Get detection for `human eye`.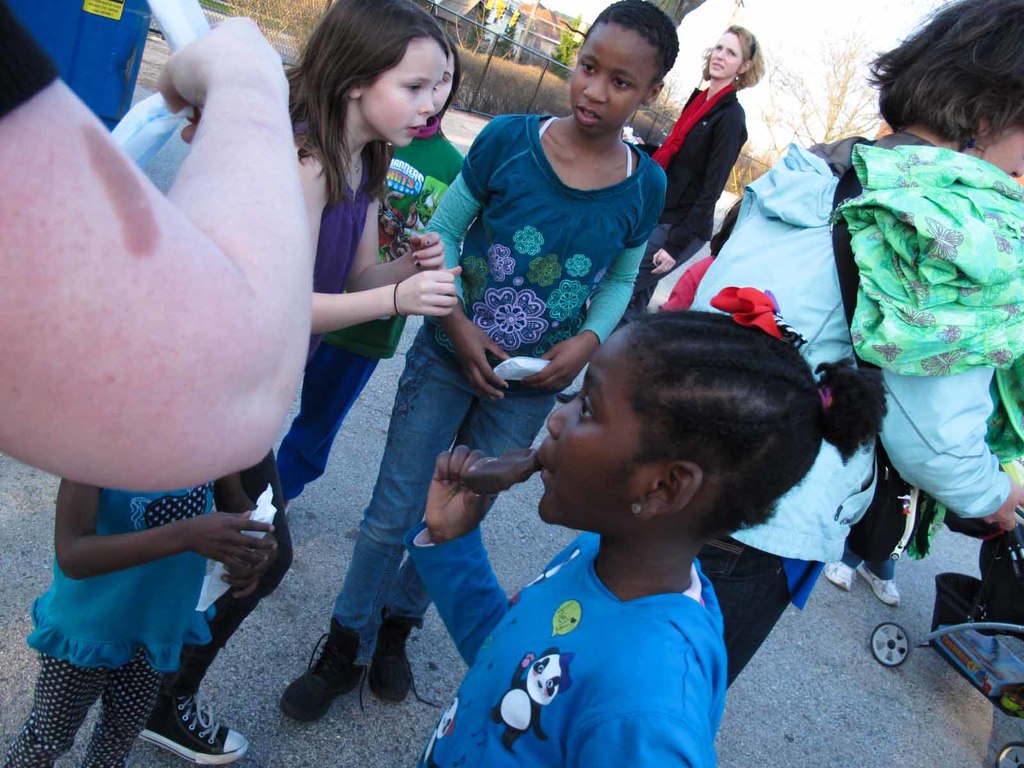
Detection: box(403, 81, 424, 98).
